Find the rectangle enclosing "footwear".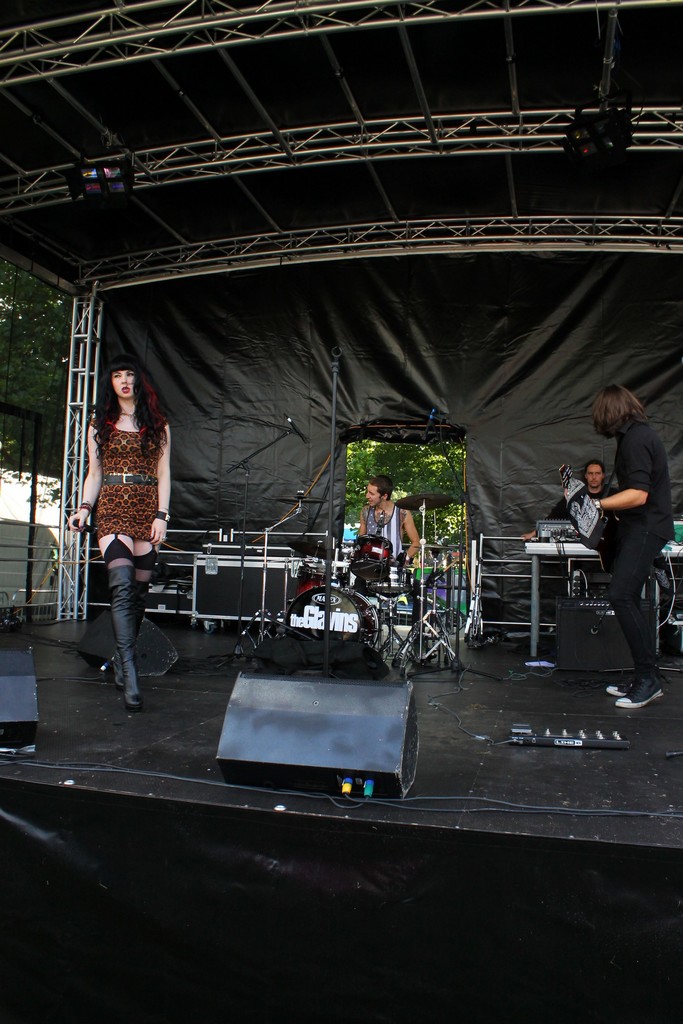
rect(606, 676, 636, 697).
